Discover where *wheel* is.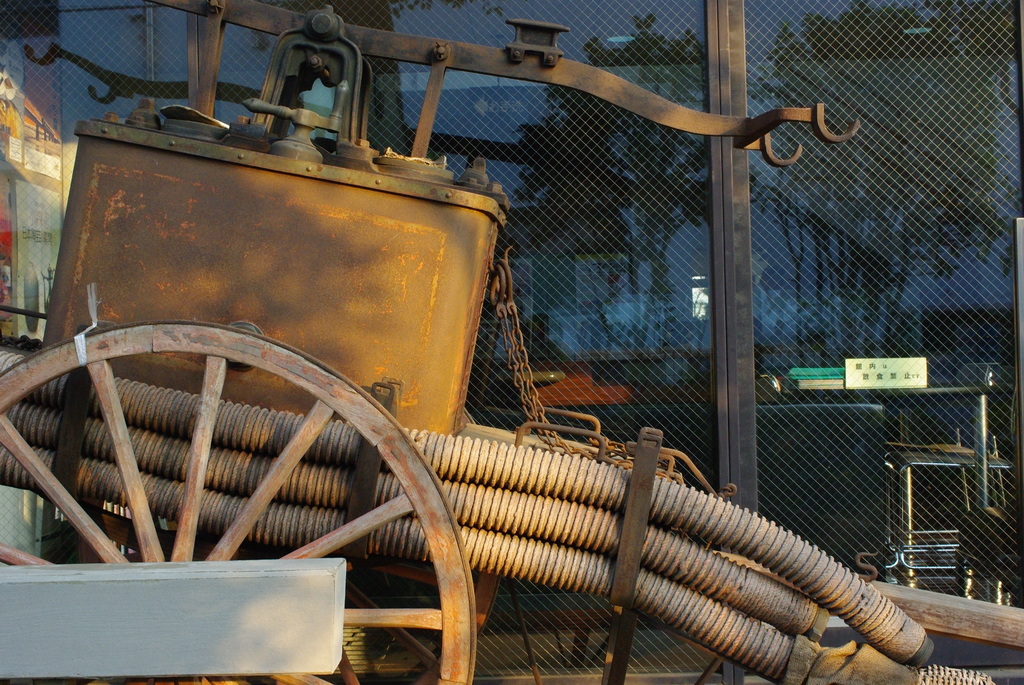
Discovered at (0,323,474,684).
